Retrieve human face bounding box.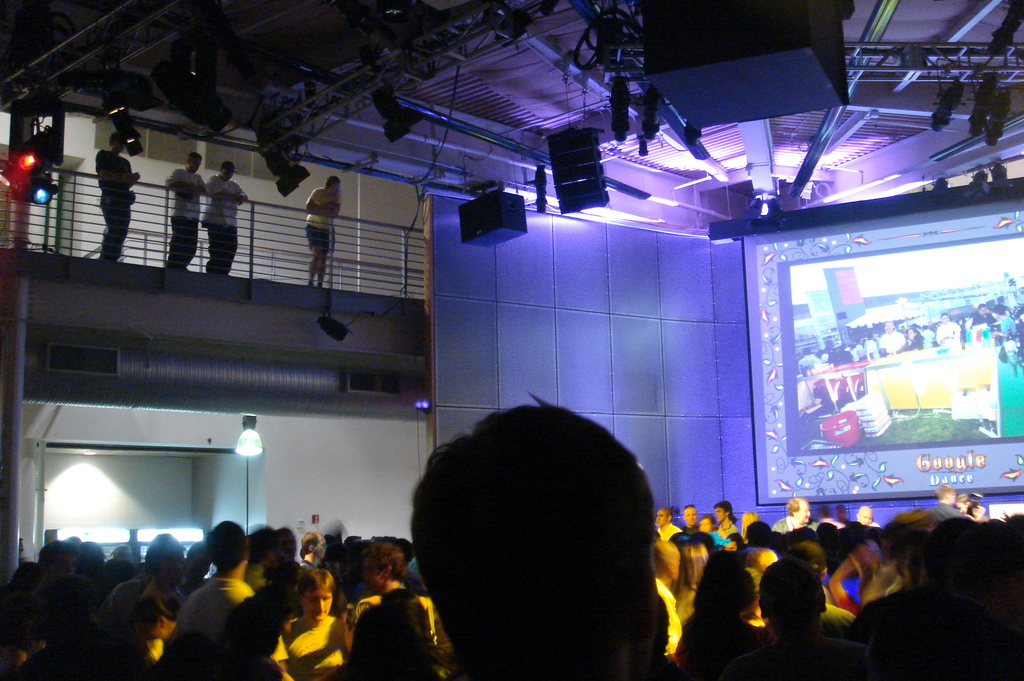
Bounding box: bbox=(698, 516, 708, 536).
